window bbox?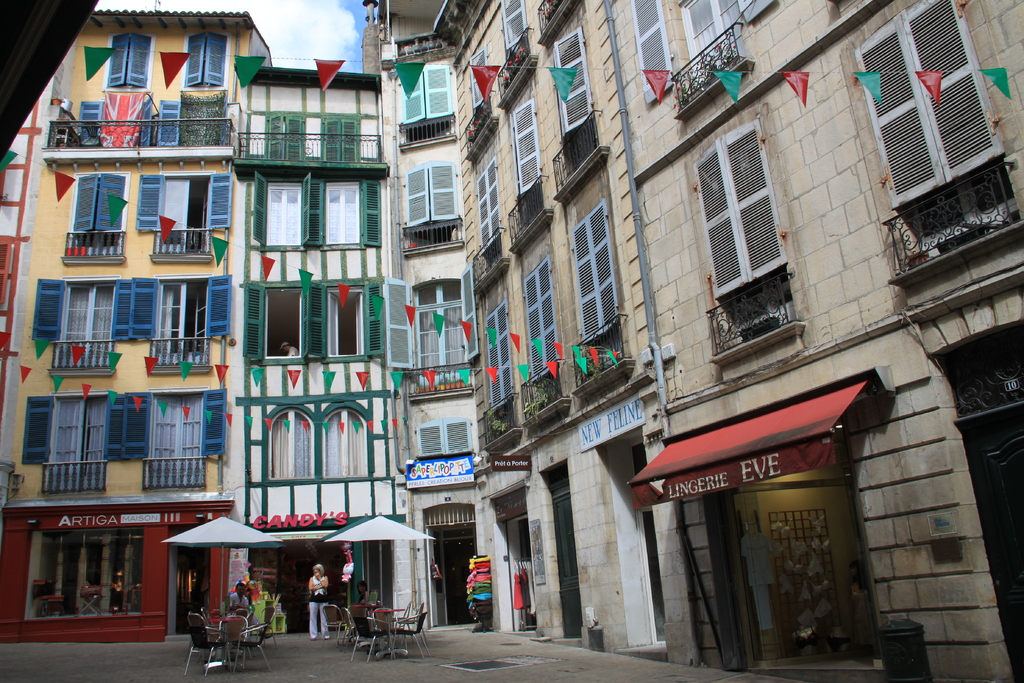
bbox=(325, 164, 383, 245)
